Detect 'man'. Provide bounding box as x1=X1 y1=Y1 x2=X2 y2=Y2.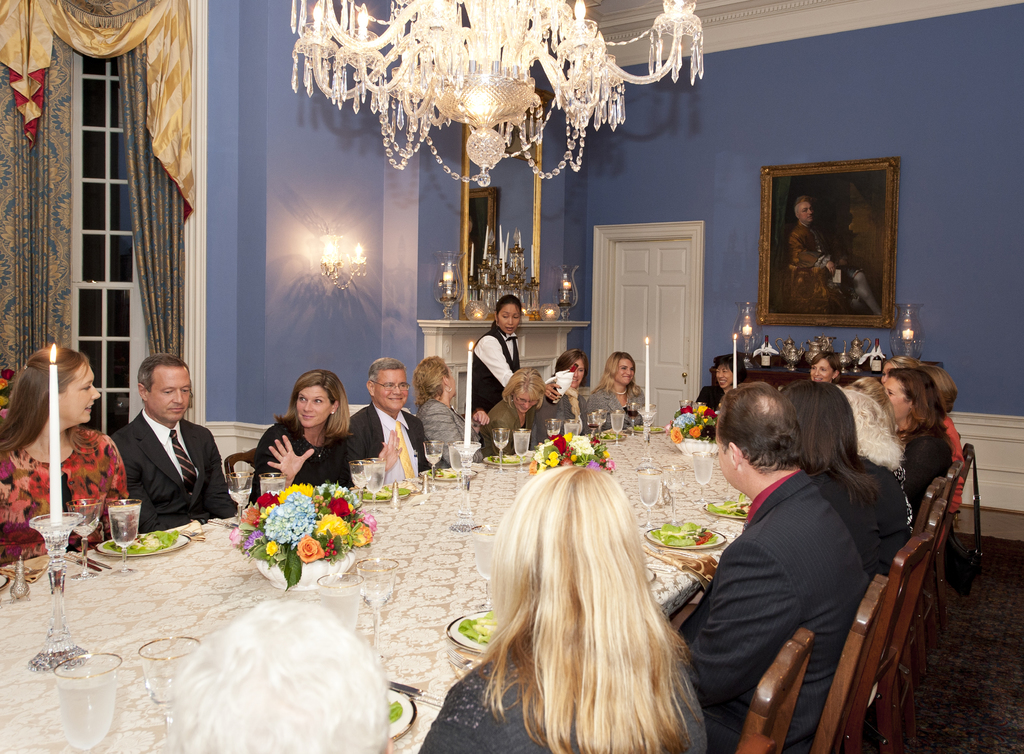
x1=93 y1=360 x2=227 y2=554.
